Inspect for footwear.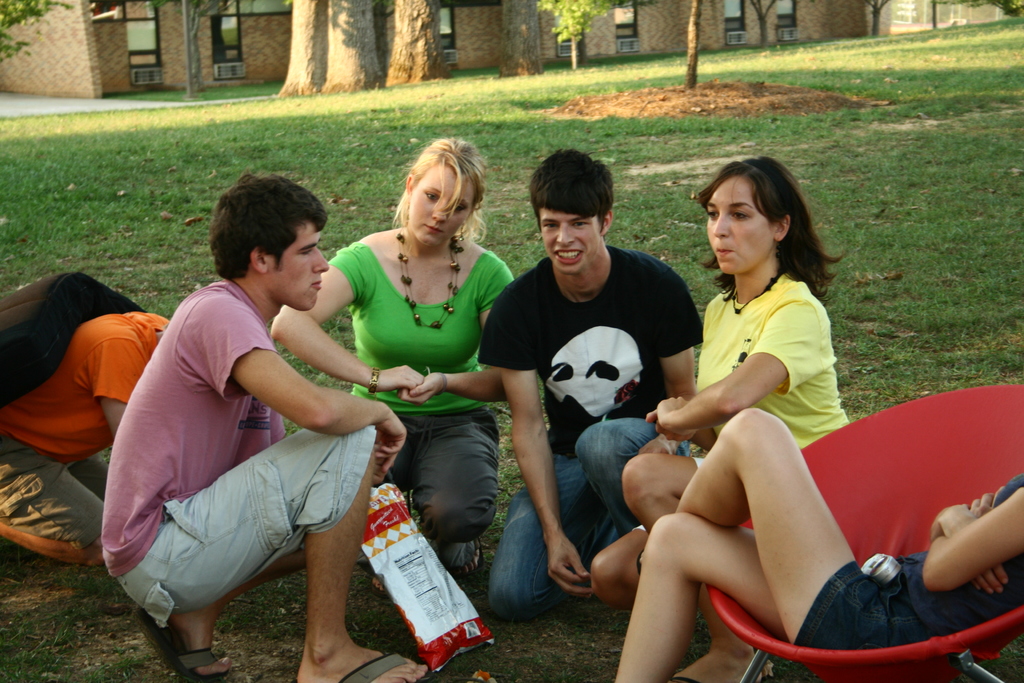
Inspection: bbox(371, 574, 388, 599).
